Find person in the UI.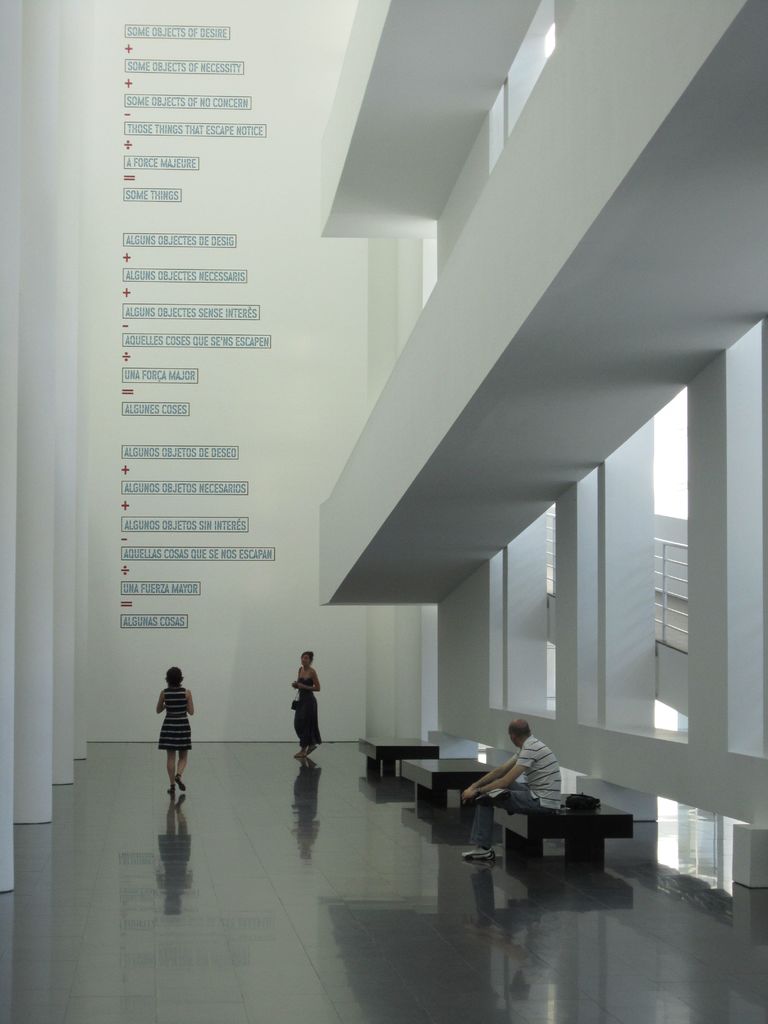
UI element at [x1=280, y1=650, x2=335, y2=764].
